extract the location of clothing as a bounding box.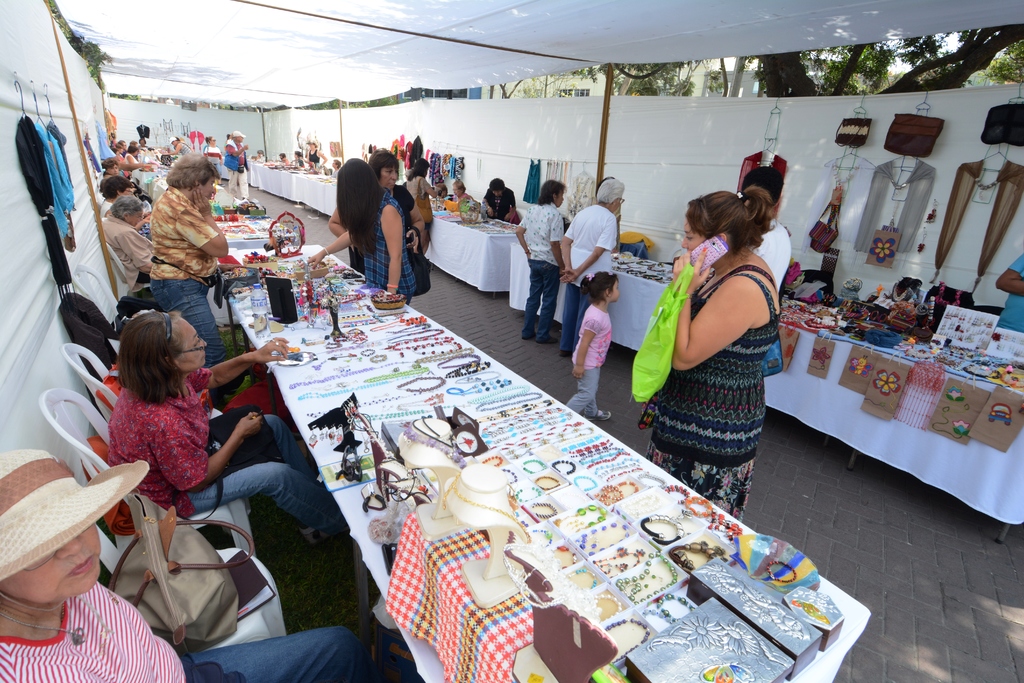
rect(643, 222, 790, 473).
